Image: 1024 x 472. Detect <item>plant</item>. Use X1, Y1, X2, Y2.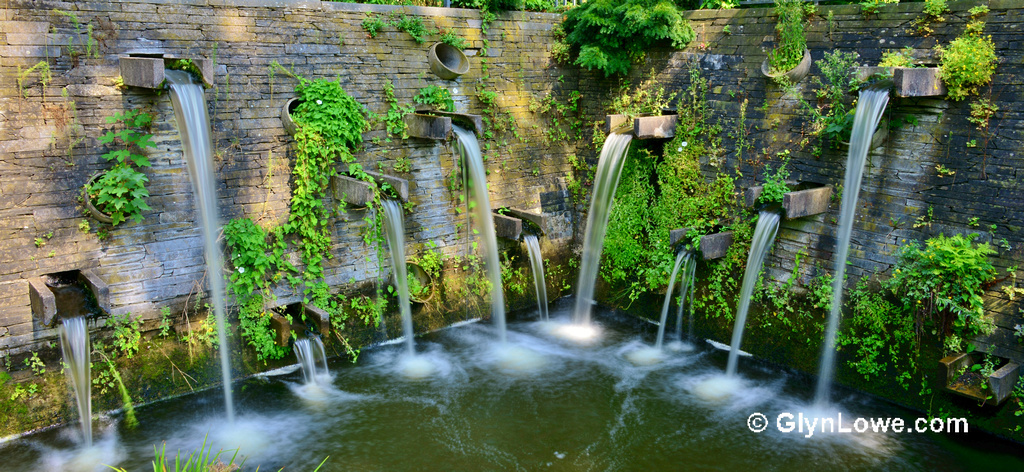
445, 145, 481, 250.
